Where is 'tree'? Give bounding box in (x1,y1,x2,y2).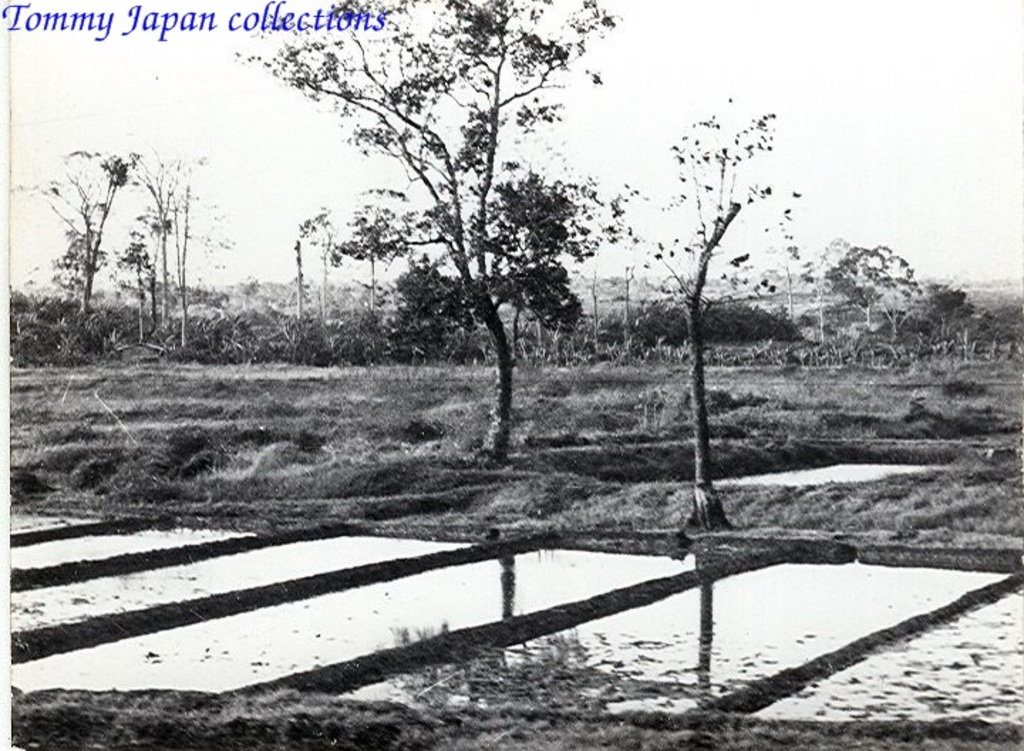
(812,223,924,348).
